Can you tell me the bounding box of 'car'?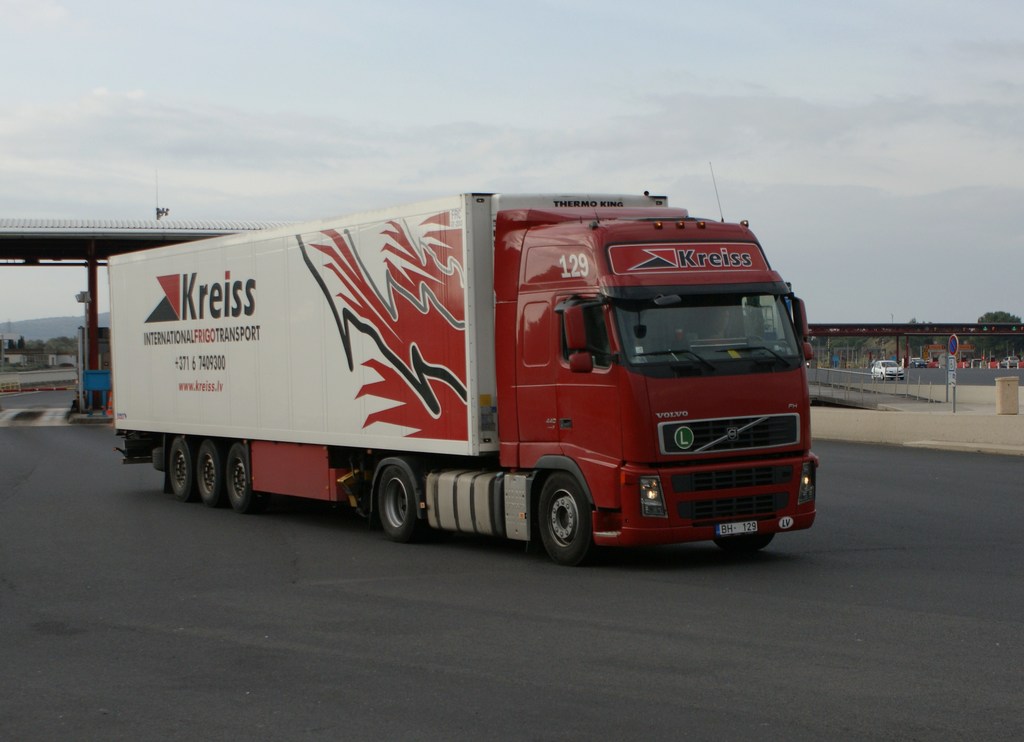
(999,352,1020,365).
